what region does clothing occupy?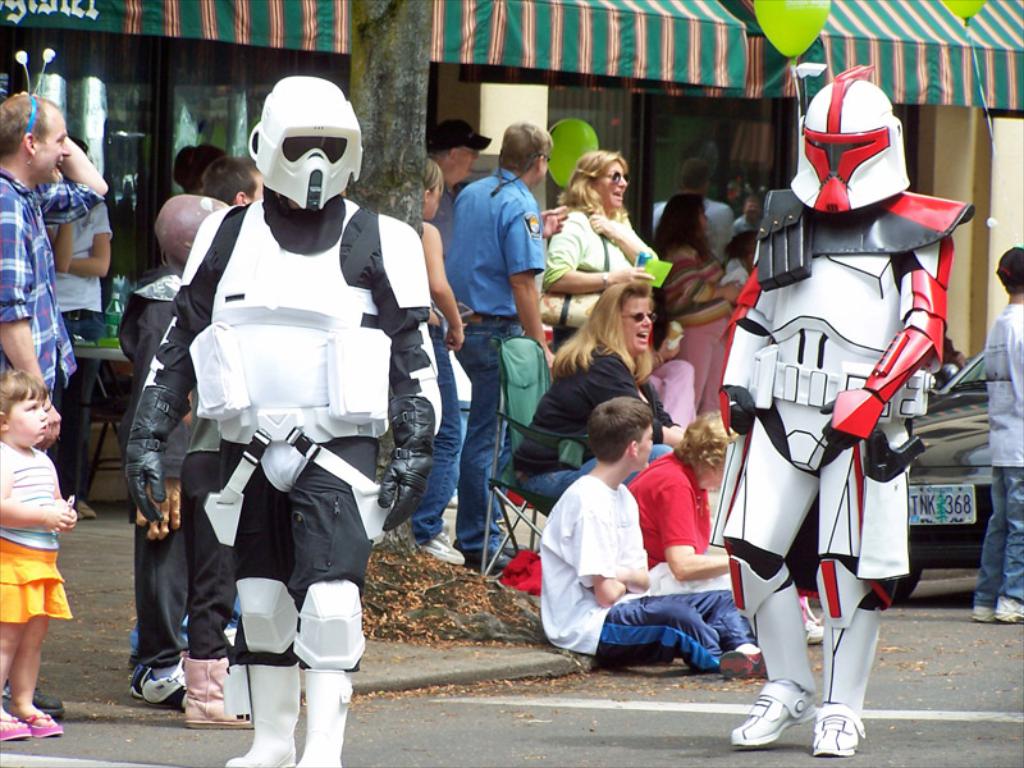
[410, 312, 470, 540].
